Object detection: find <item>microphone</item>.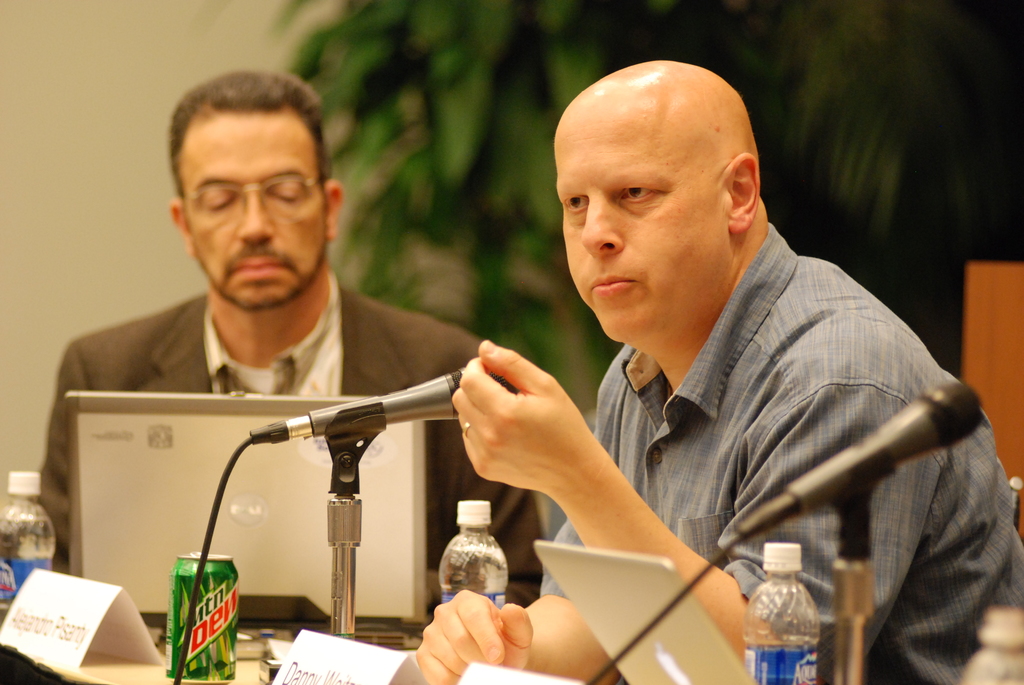
BBox(216, 350, 677, 515).
